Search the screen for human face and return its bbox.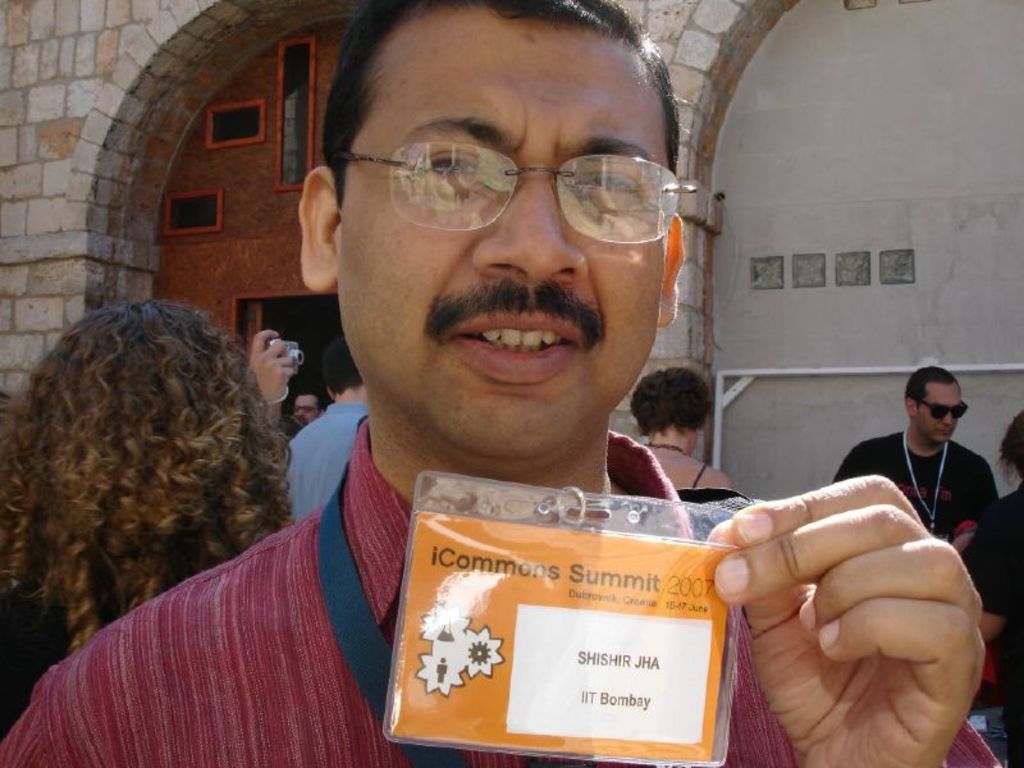
Found: <bbox>918, 387, 961, 444</bbox>.
